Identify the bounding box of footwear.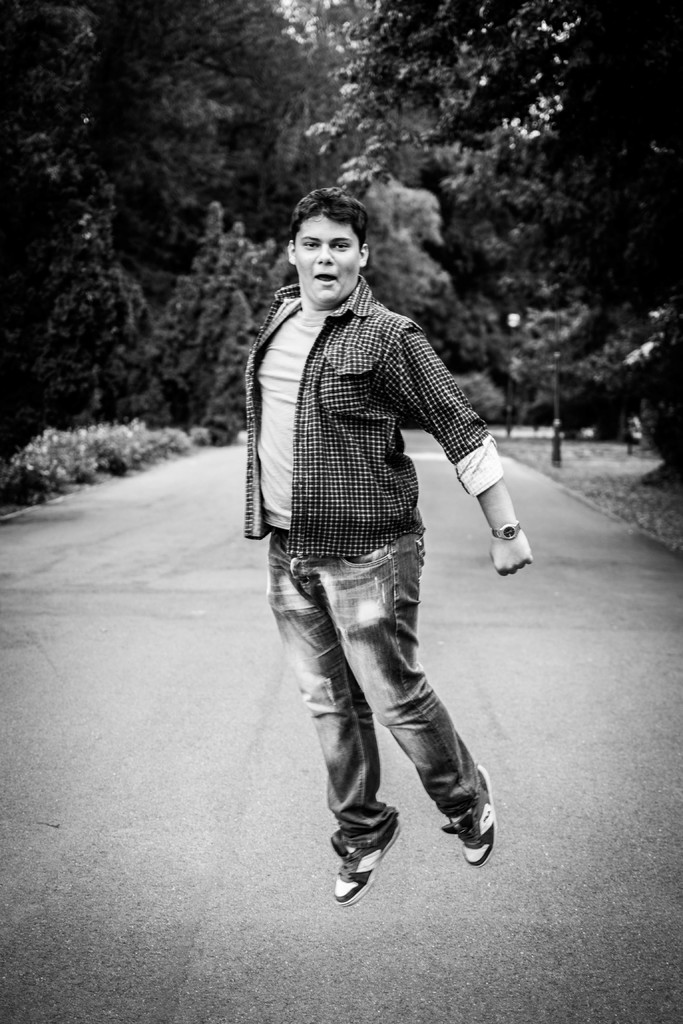
334/808/411/899.
